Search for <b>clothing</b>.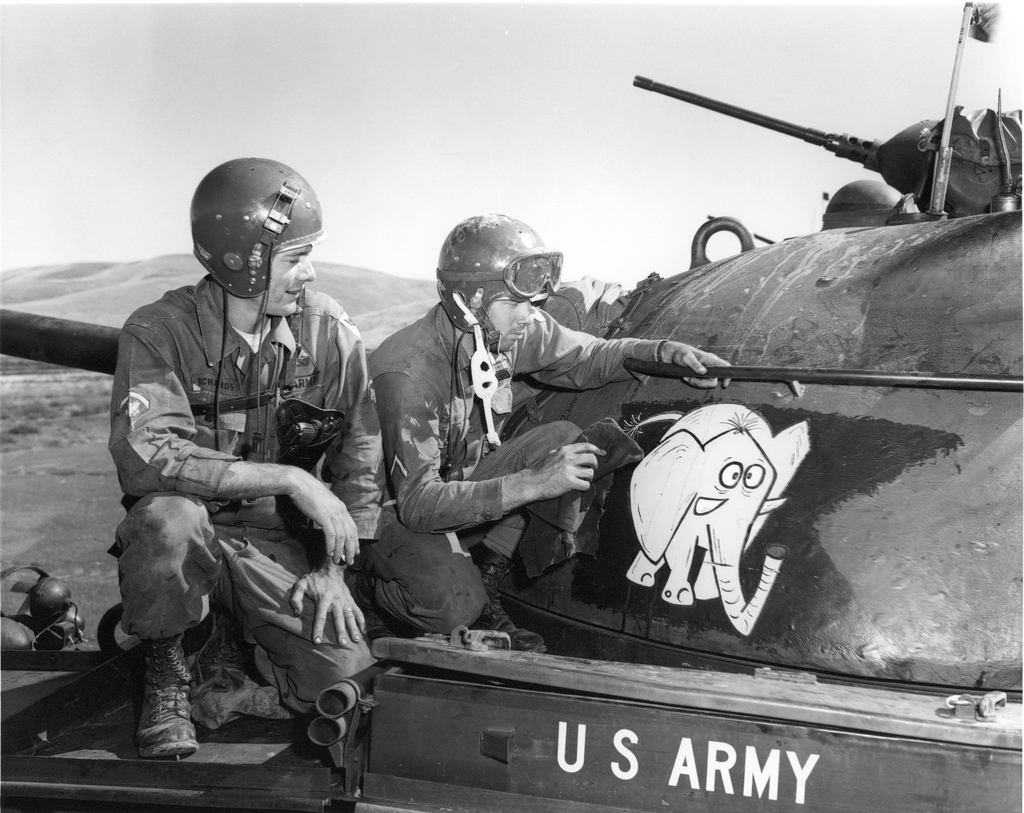
Found at 93 203 381 734.
